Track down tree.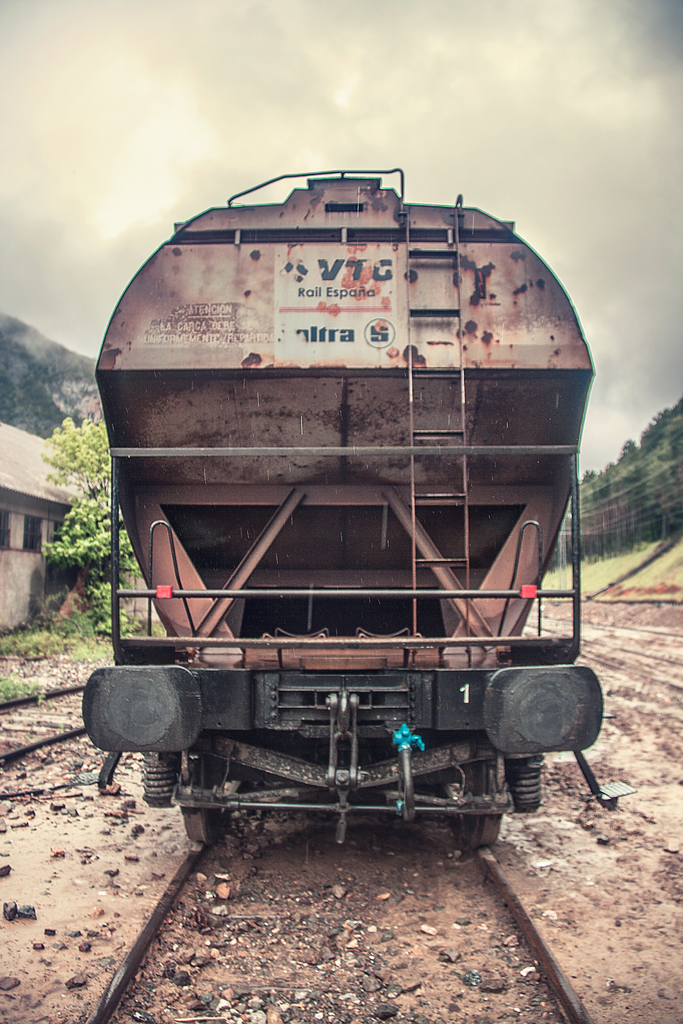
Tracked to Rect(38, 412, 125, 517).
